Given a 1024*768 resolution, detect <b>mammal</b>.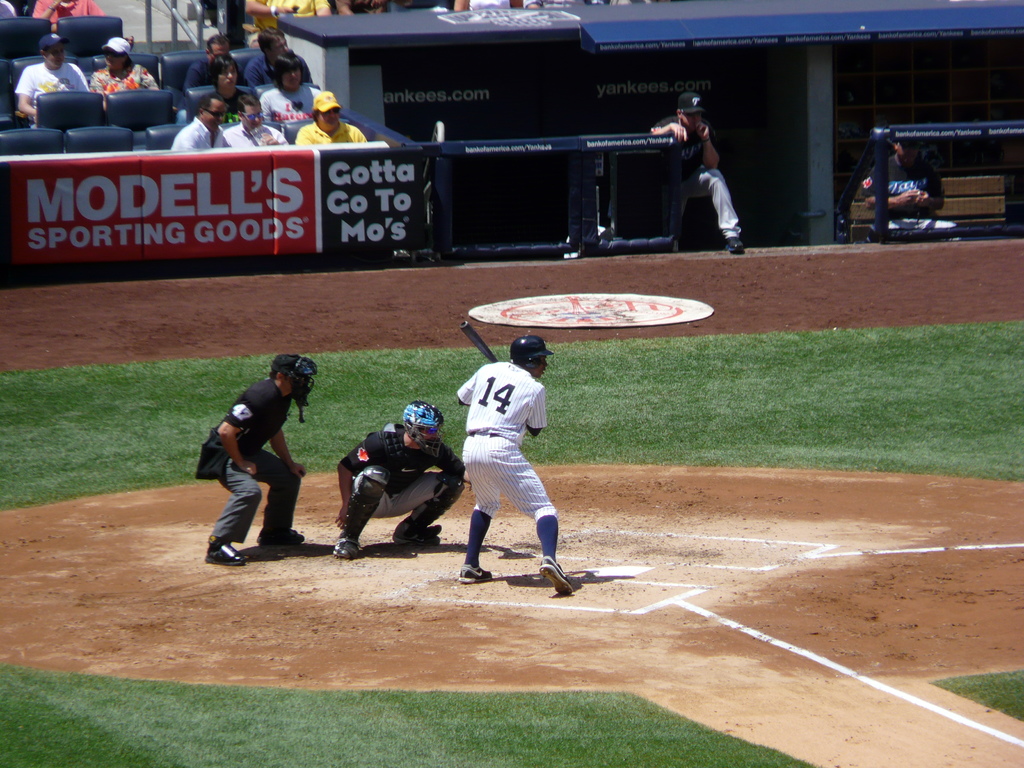
241,0,329,28.
